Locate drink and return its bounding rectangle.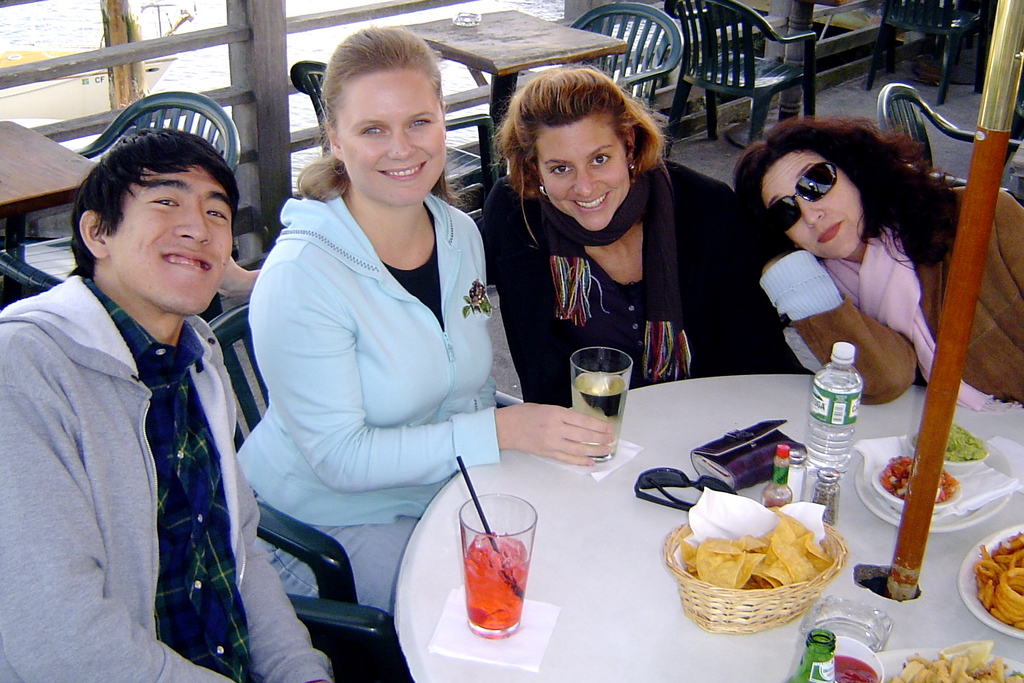
box(455, 522, 536, 638).
